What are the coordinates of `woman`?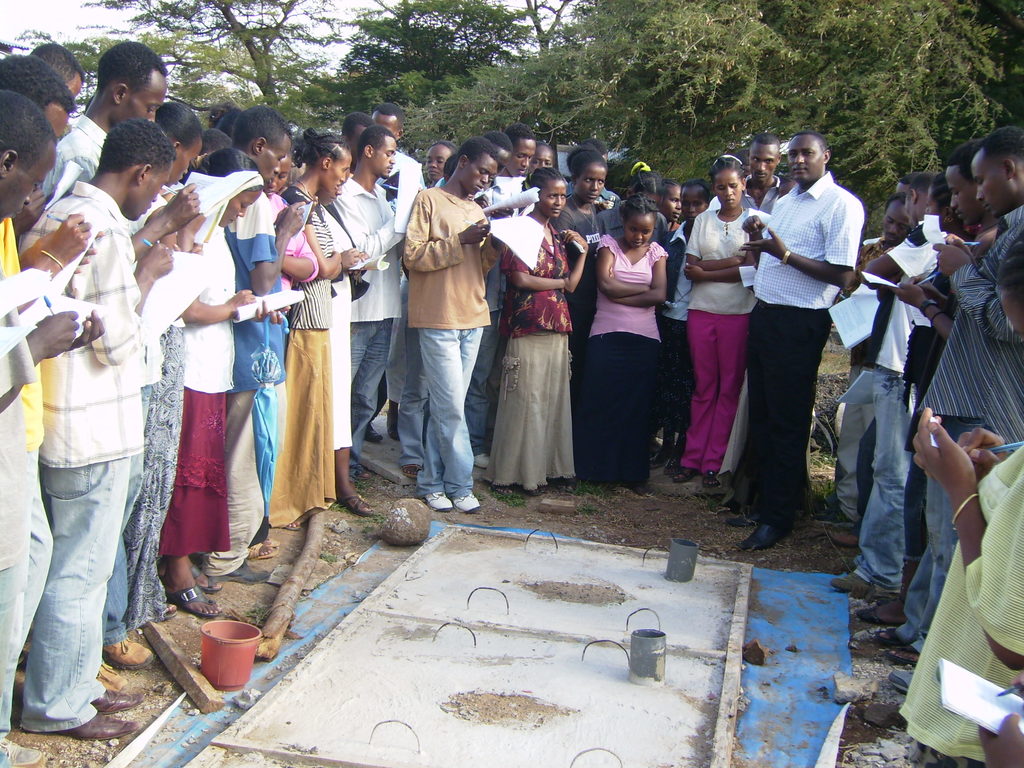
box=[138, 157, 247, 623].
